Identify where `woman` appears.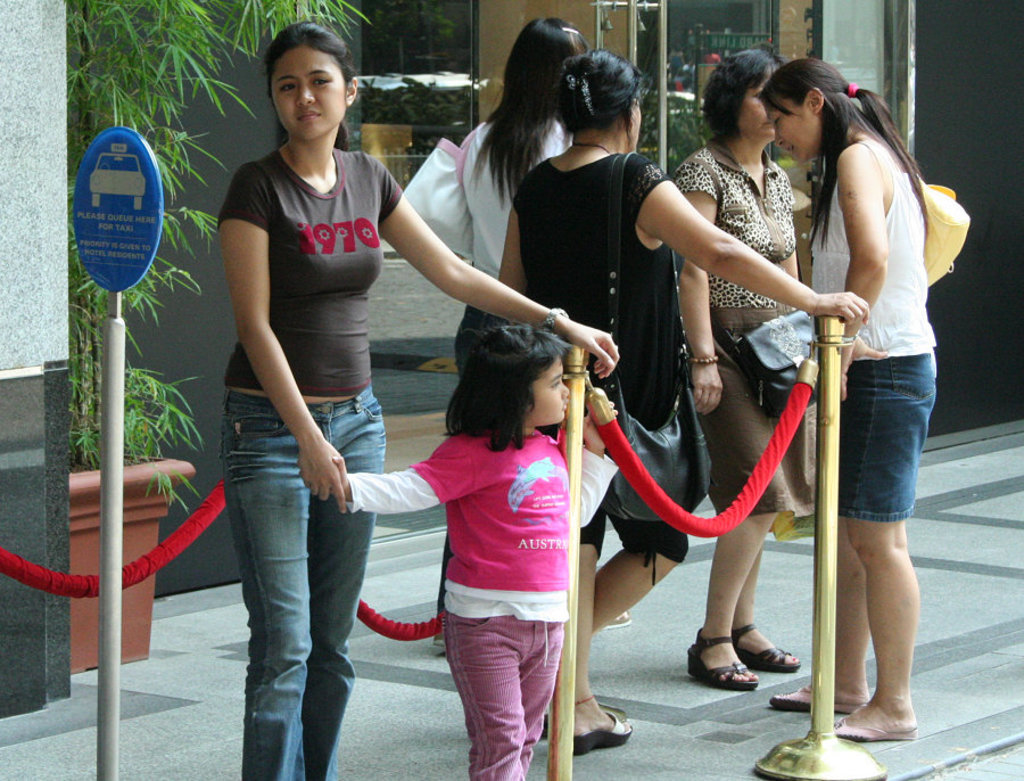
Appears at <region>755, 79, 965, 715</region>.
